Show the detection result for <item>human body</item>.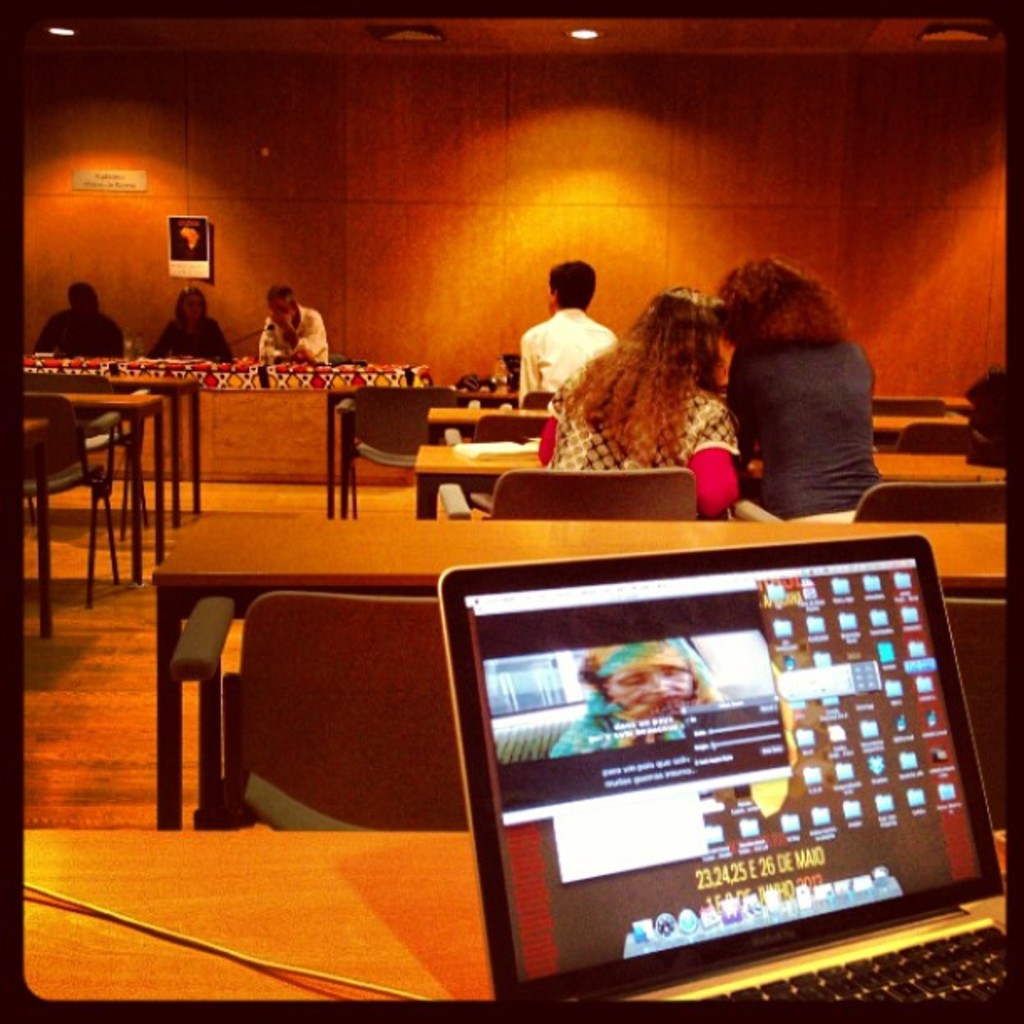
rect(254, 284, 328, 366).
